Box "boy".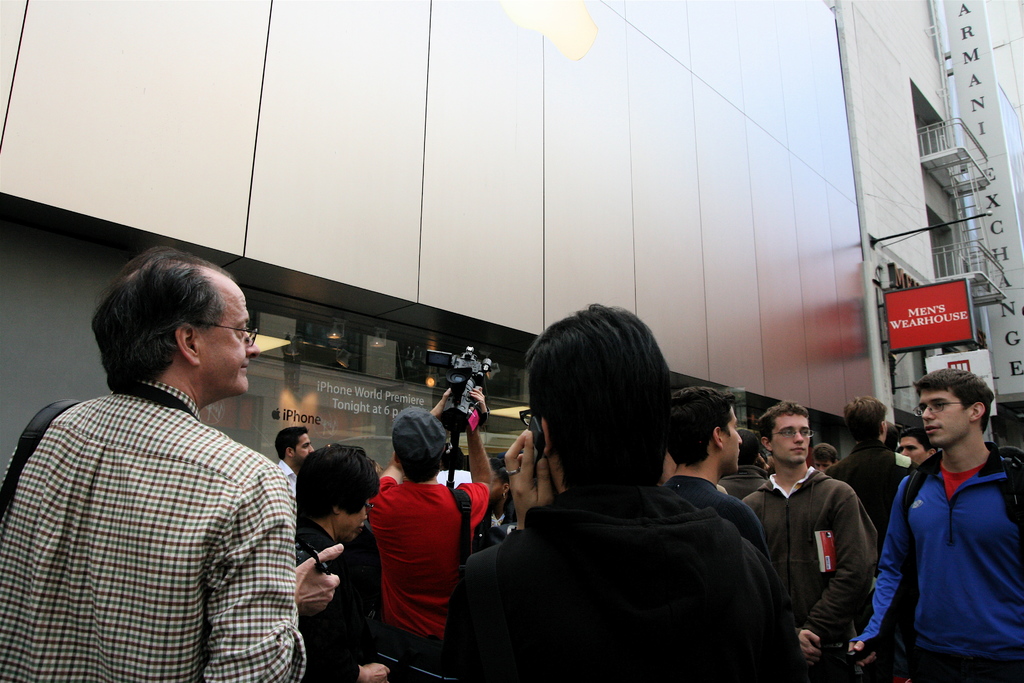
[left=367, top=388, right=499, bottom=682].
